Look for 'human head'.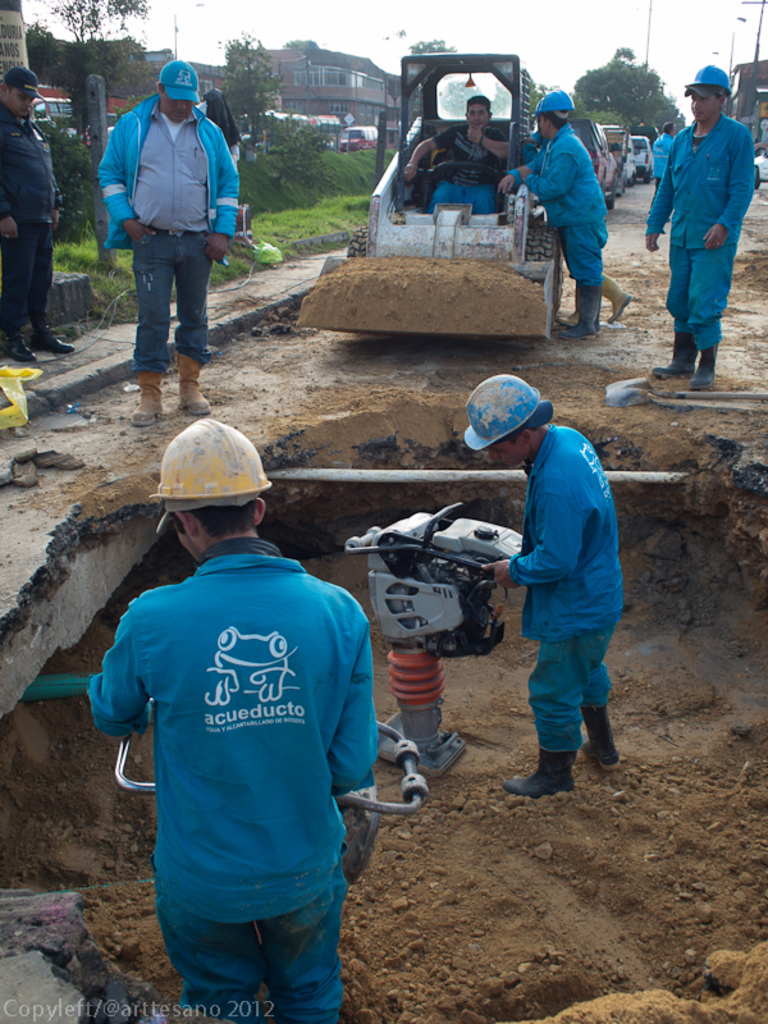
Found: <box>663,119,673,136</box>.
